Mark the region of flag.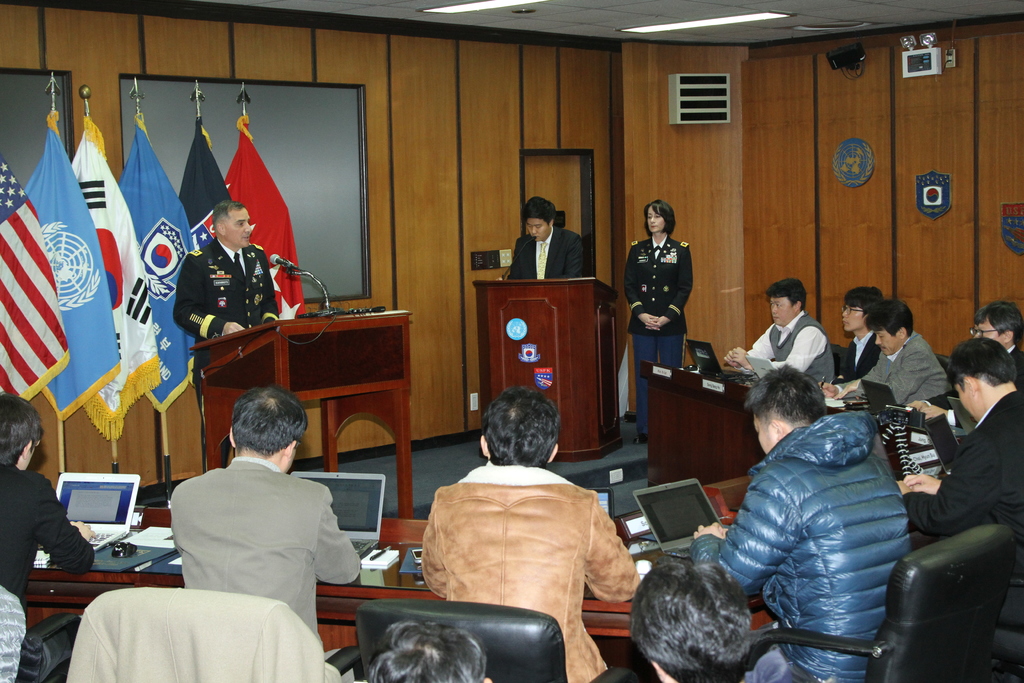
Region: BBox(220, 114, 316, 323).
